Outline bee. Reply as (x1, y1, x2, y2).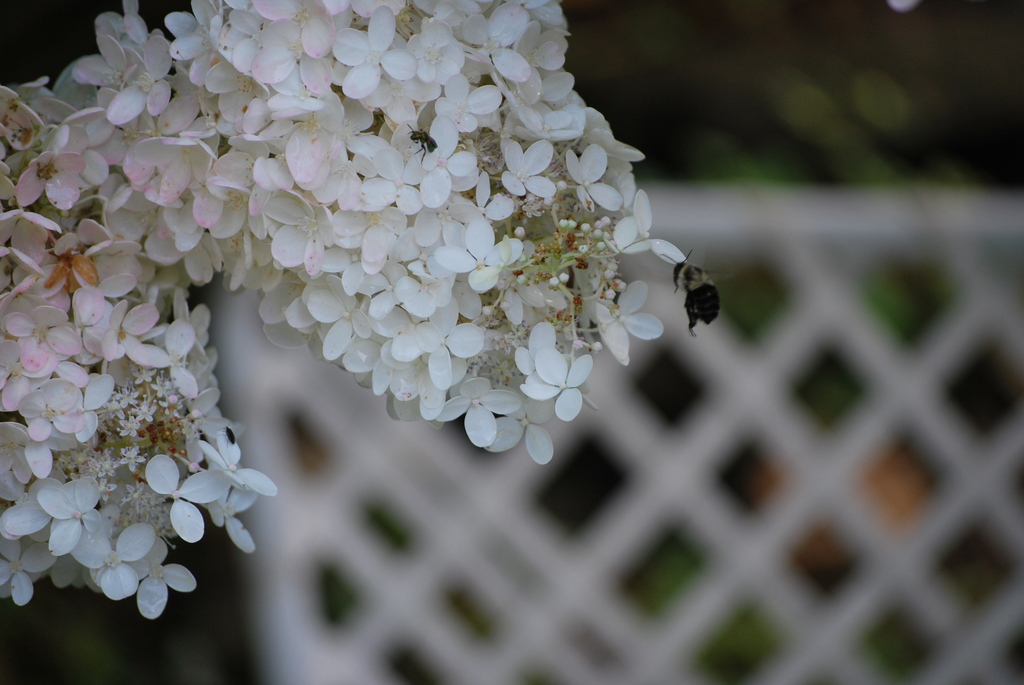
(659, 251, 732, 339).
